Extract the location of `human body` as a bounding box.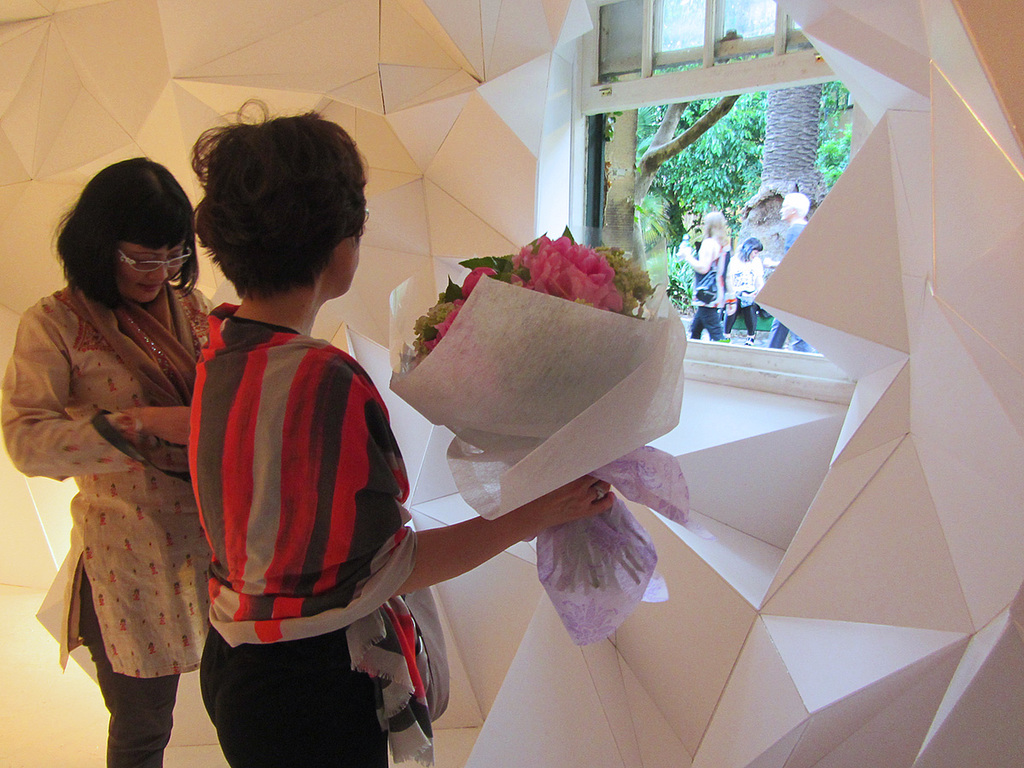
{"left": 727, "top": 254, "right": 766, "bottom": 349}.
